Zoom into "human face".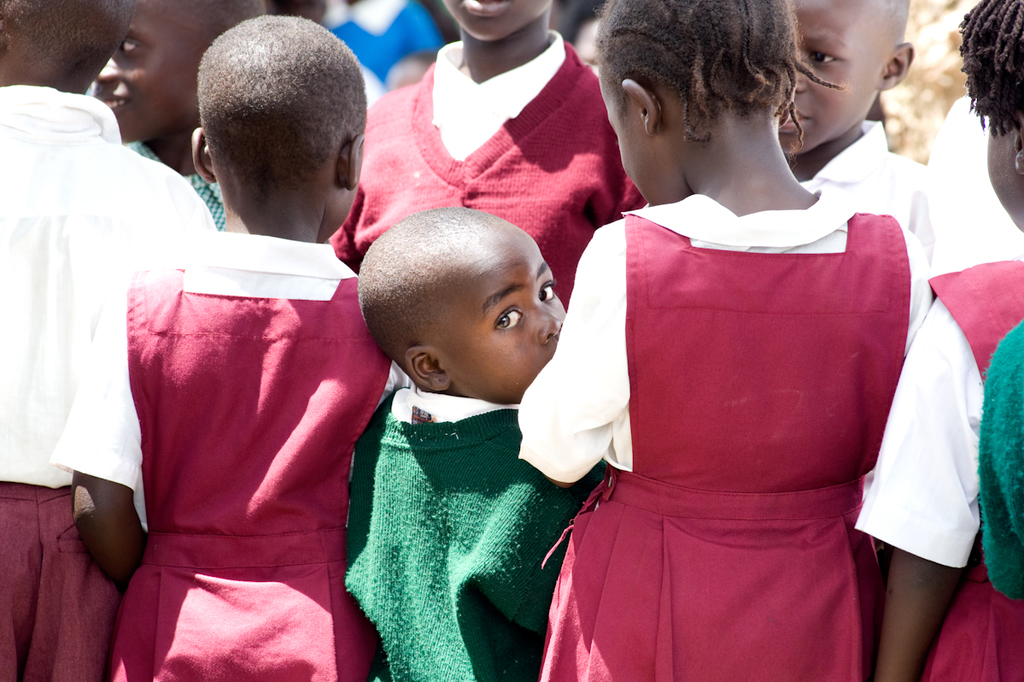
Zoom target: (left=434, top=224, right=574, bottom=399).
